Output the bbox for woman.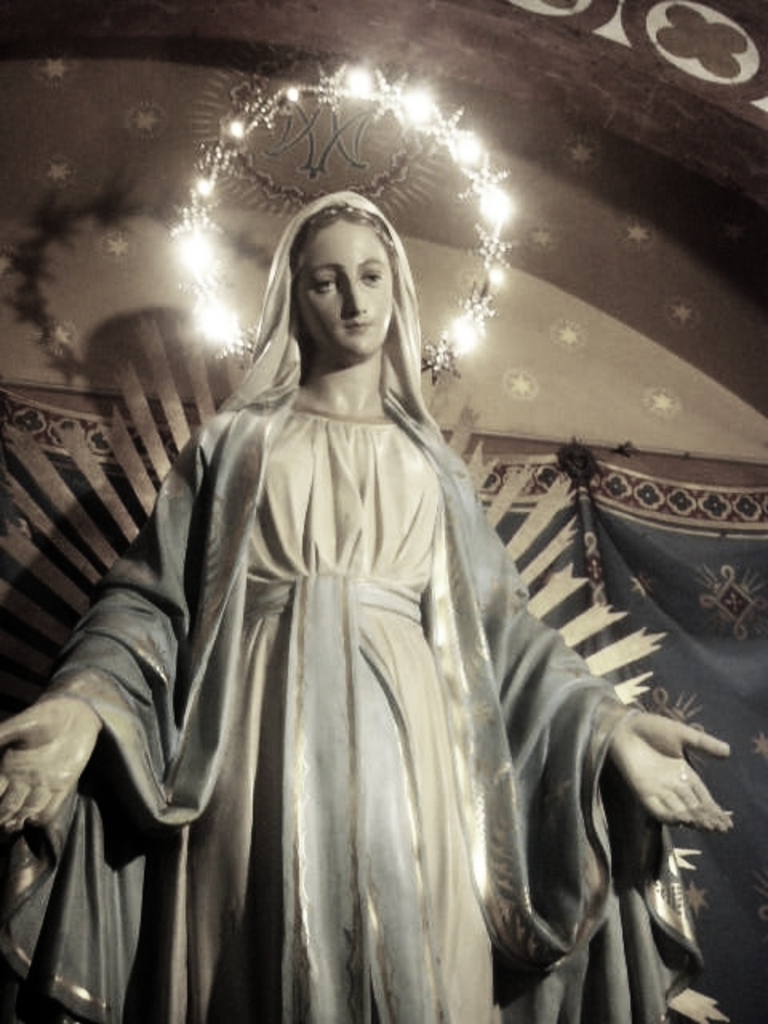
bbox(72, 146, 726, 973).
